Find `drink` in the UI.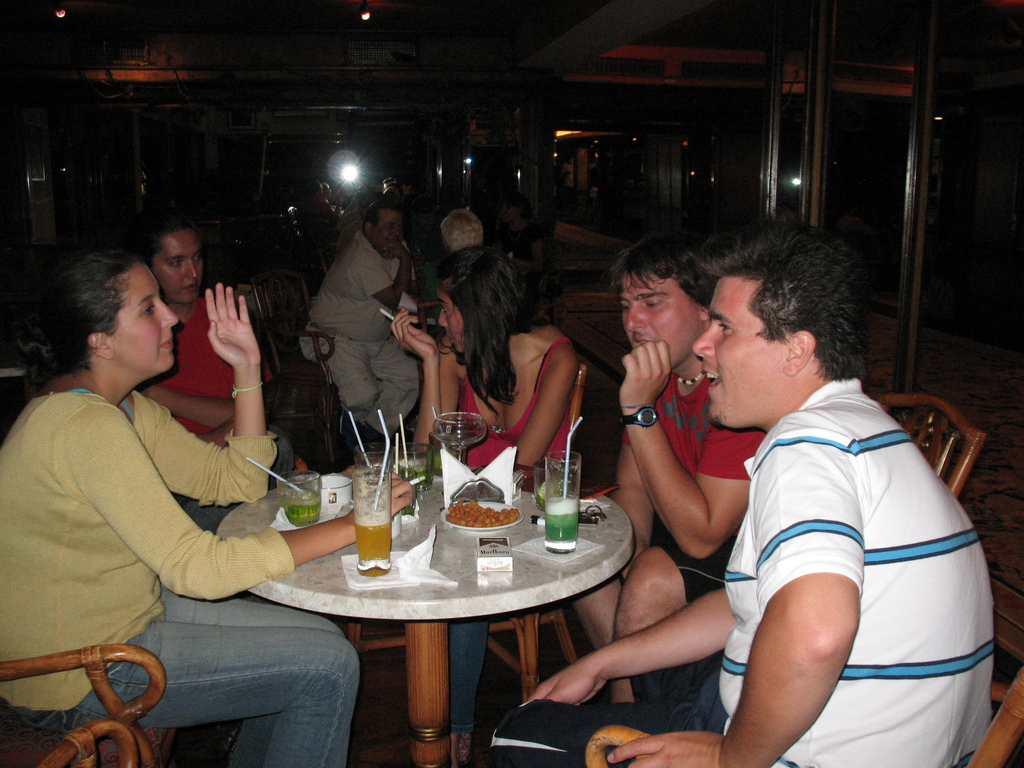
UI element at x1=355, y1=503, x2=393, y2=578.
